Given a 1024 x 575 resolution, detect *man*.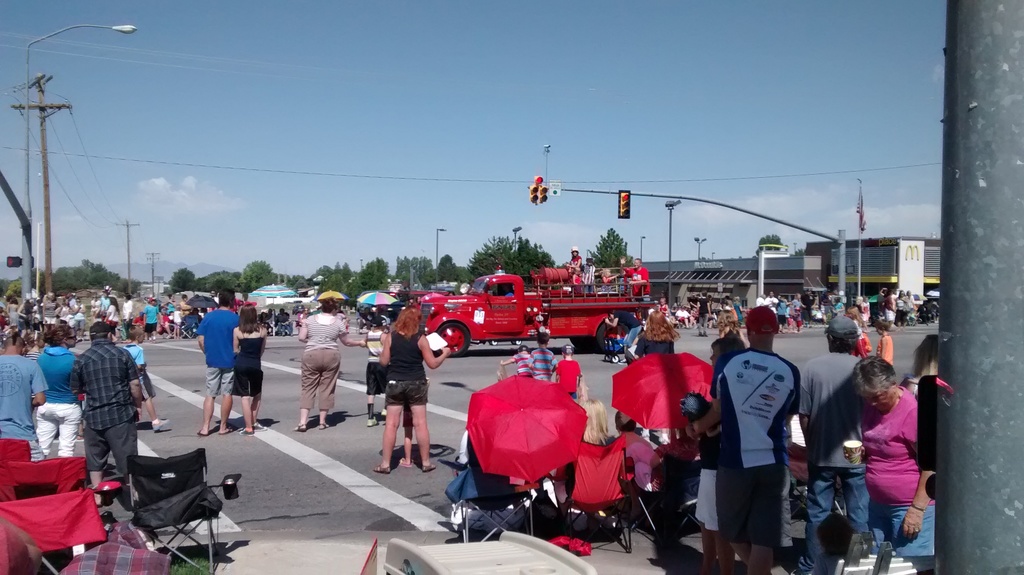
789 311 870 574.
